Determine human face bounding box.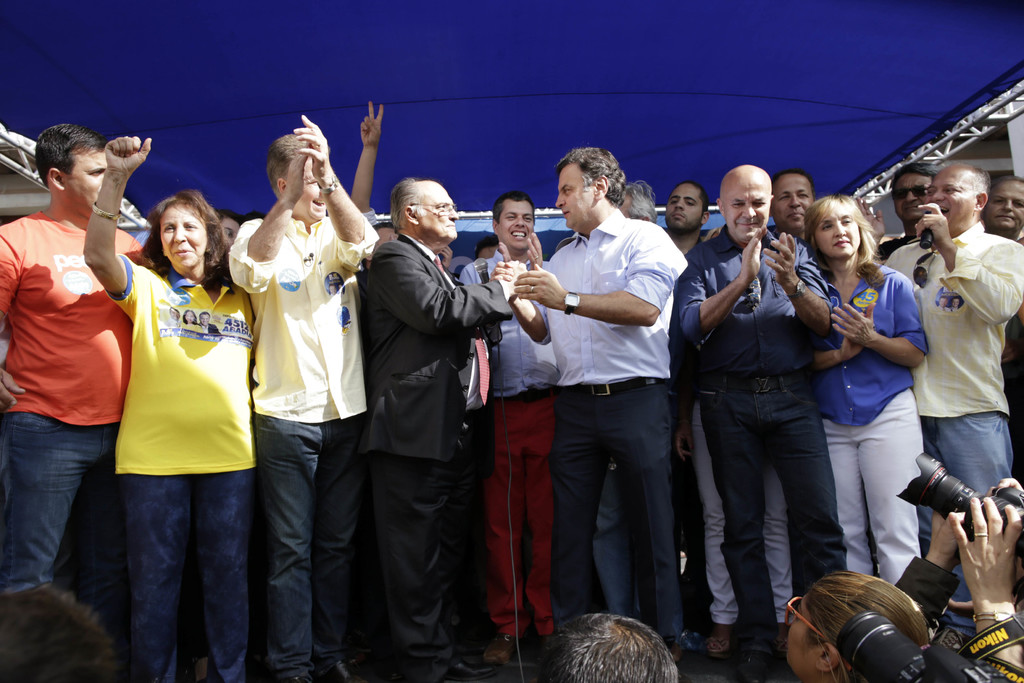
Determined: BBox(495, 203, 538, 254).
